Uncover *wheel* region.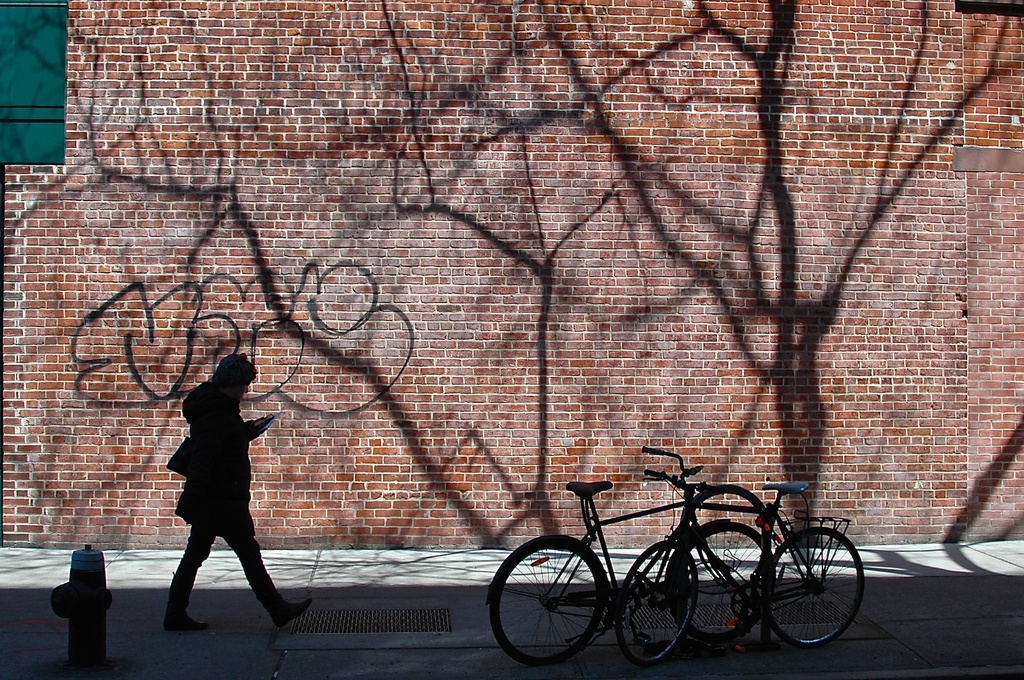
Uncovered: <region>760, 525, 865, 649</region>.
